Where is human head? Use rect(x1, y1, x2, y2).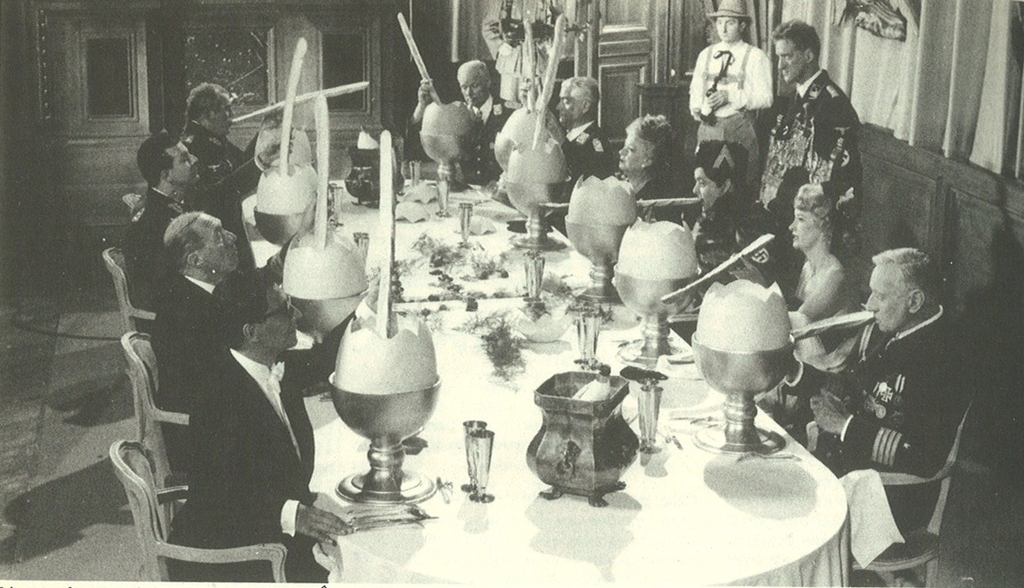
rect(185, 84, 240, 131).
